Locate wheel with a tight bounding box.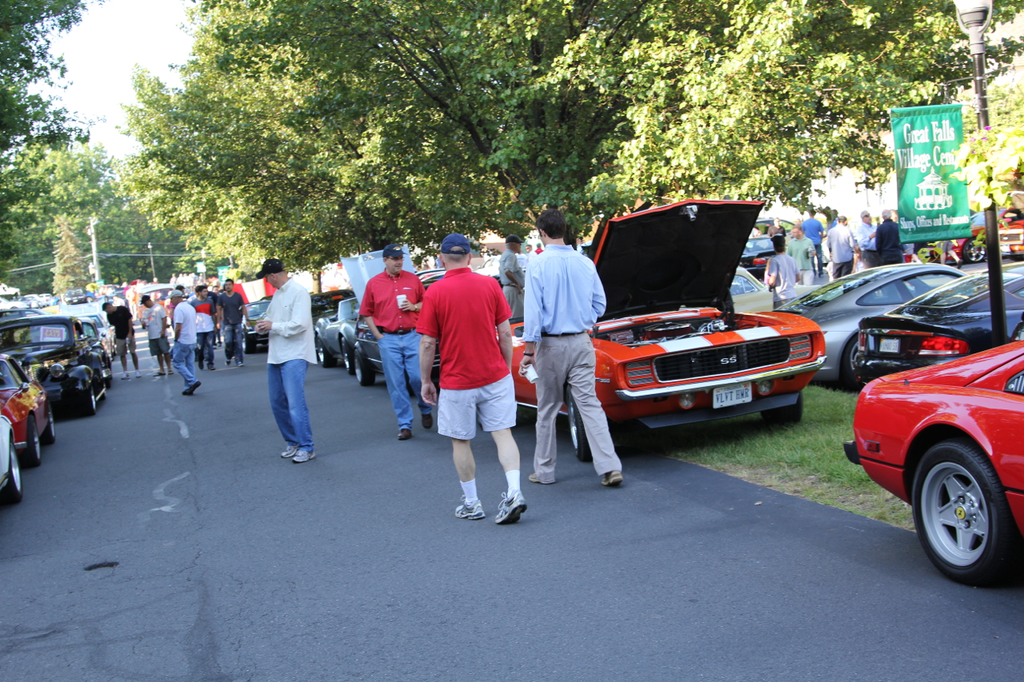
pyautogui.locateOnScreen(352, 345, 374, 389).
